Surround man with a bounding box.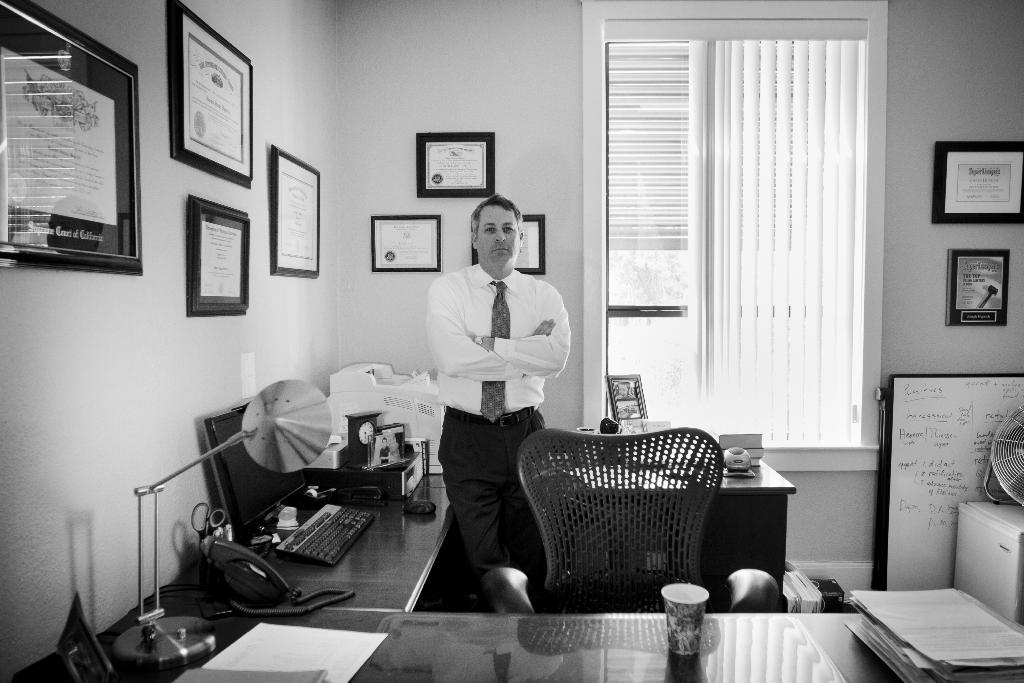
[left=410, top=196, right=582, bottom=614].
